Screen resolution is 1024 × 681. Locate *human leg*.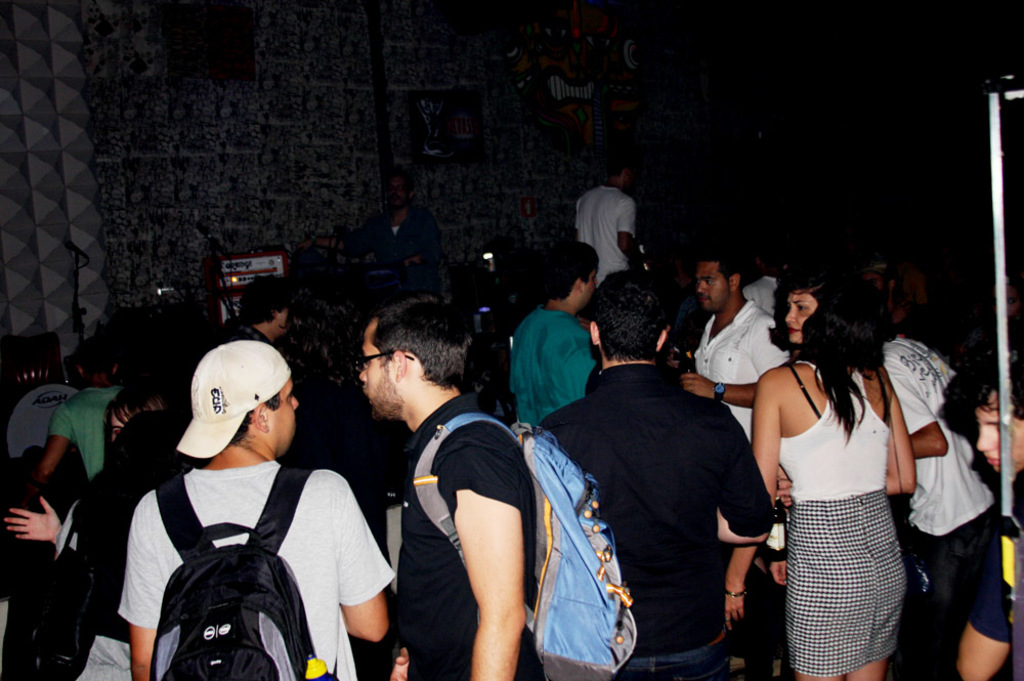
bbox(866, 548, 906, 680).
